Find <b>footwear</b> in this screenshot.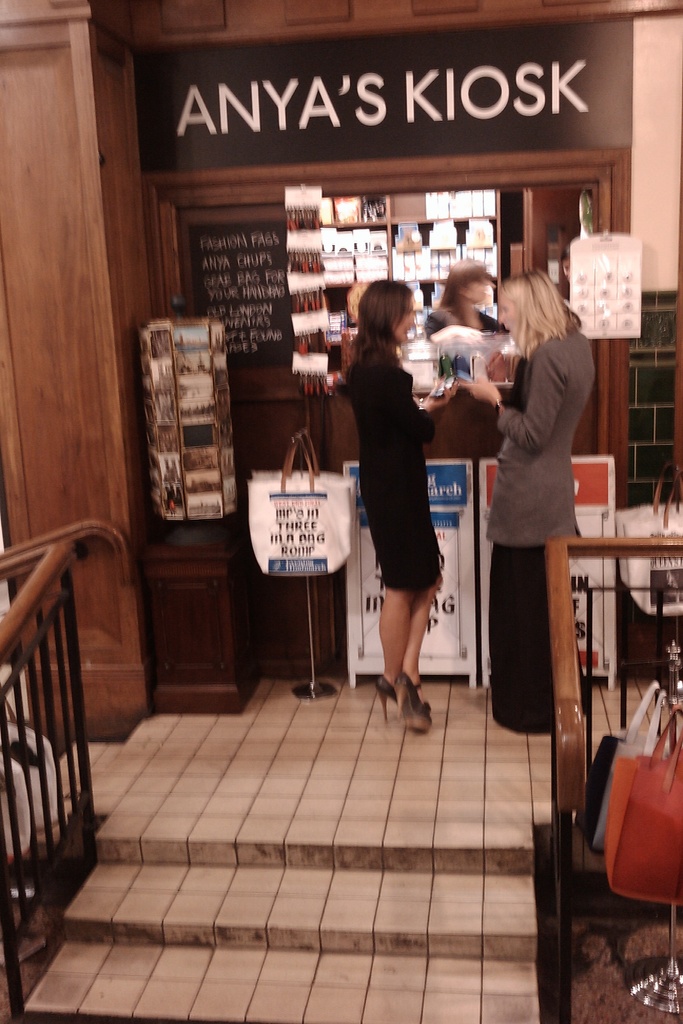
The bounding box for <b>footwear</b> is locate(373, 673, 399, 722).
